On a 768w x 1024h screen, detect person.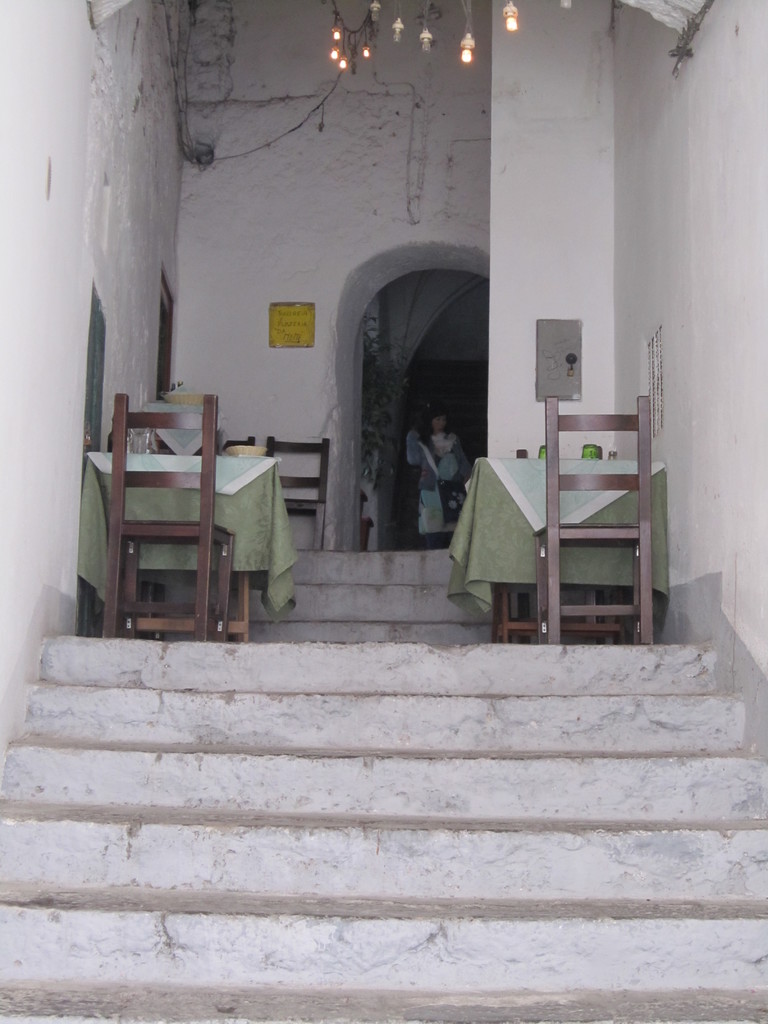
<region>406, 395, 470, 531</region>.
